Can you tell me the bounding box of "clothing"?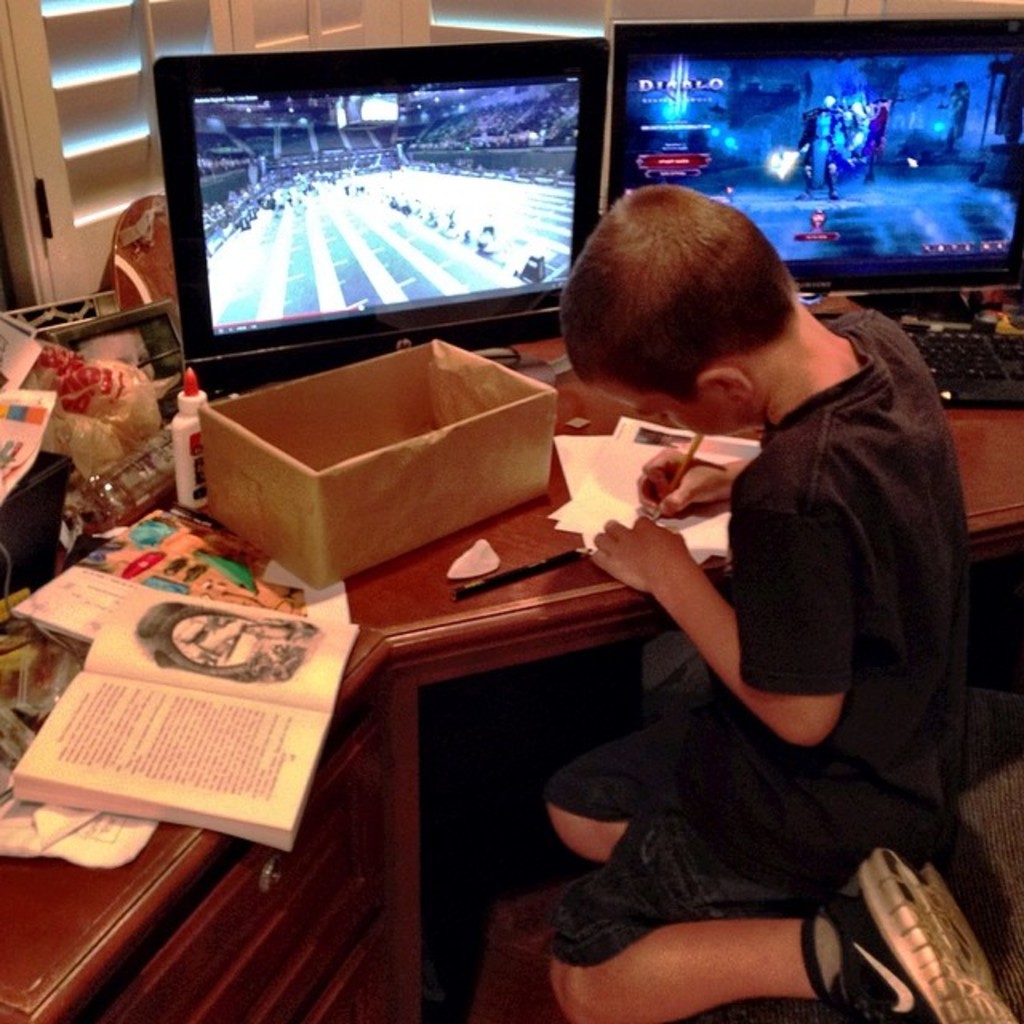
(left=795, top=107, right=846, bottom=194).
